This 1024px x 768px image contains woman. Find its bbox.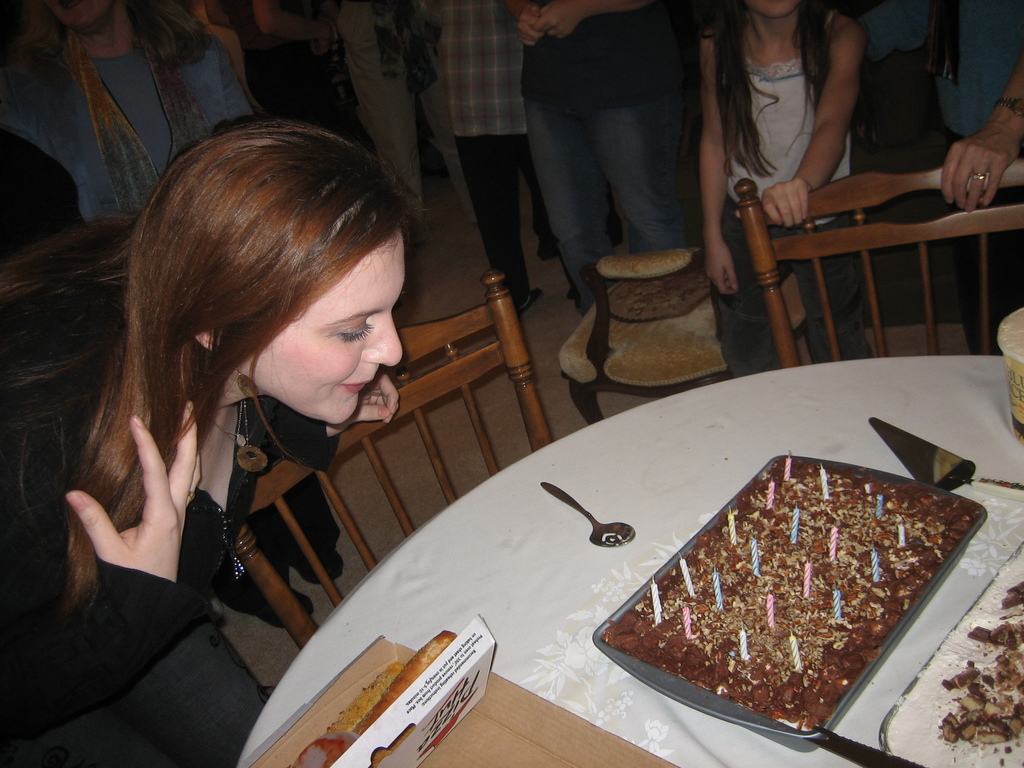
box=[10, 93, 484, 751].
